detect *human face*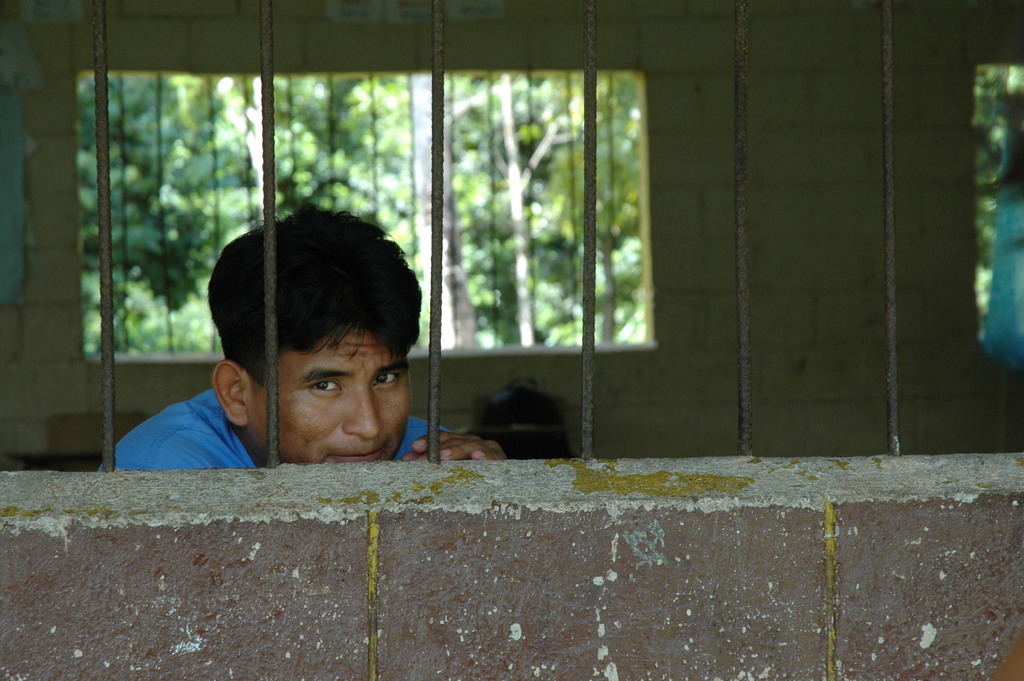
[left=245, top=329, right=409, bottom=463]
